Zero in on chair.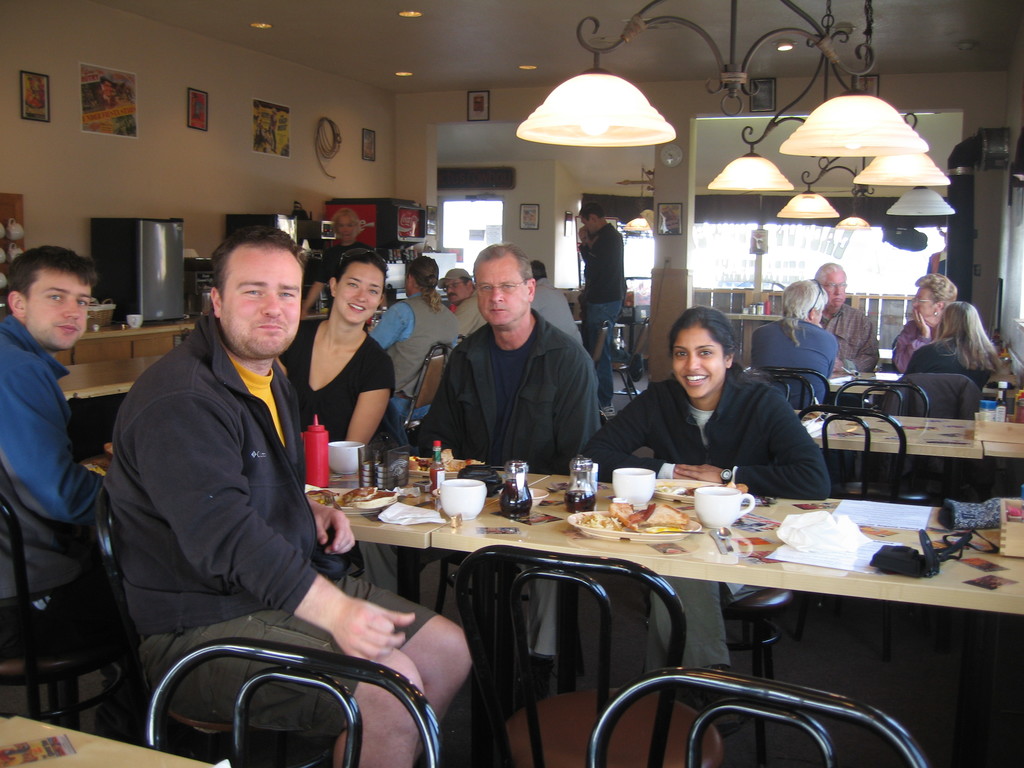
Zeroed in: 743:362:830:404.
